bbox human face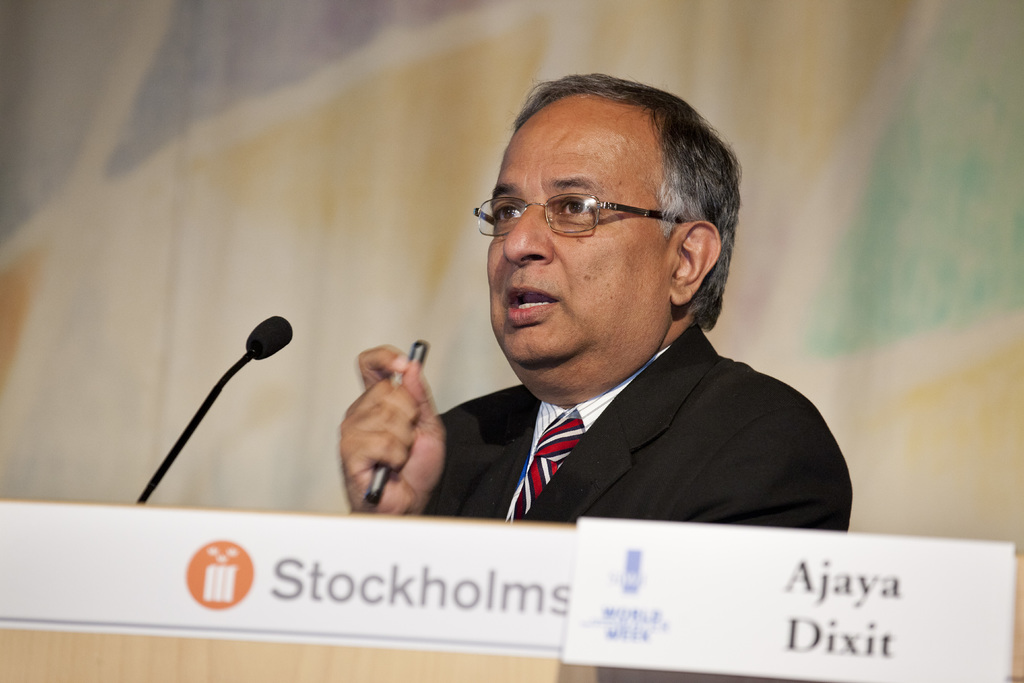
left=484, top=93, right=674, bottom=399
